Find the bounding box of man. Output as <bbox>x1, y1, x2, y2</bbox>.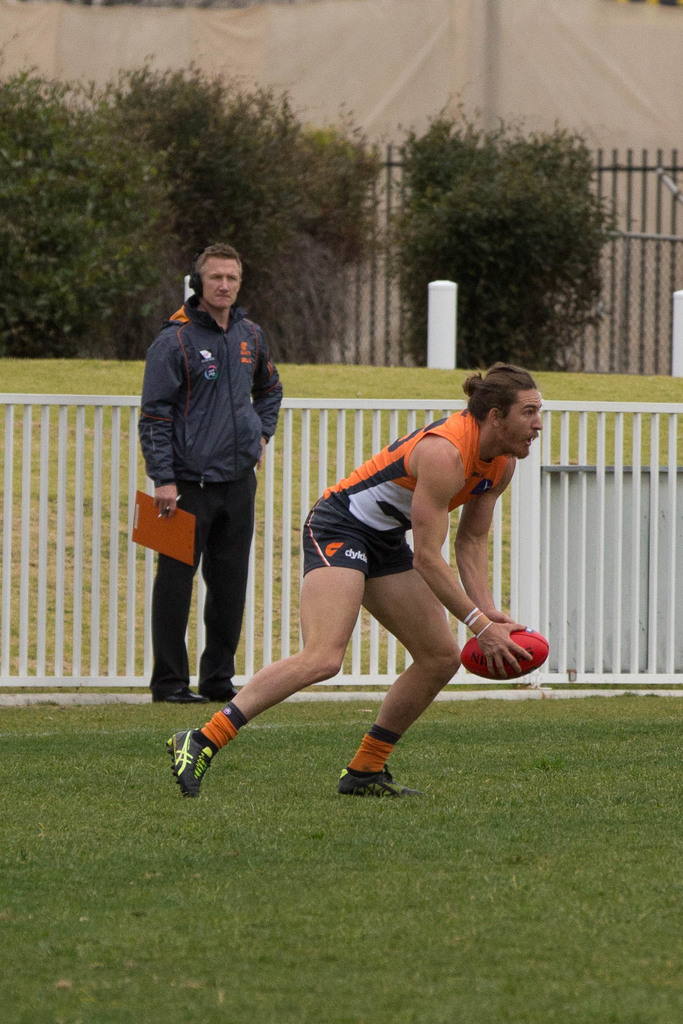
<bbox>122, 242, 304, 732</bbox>.
